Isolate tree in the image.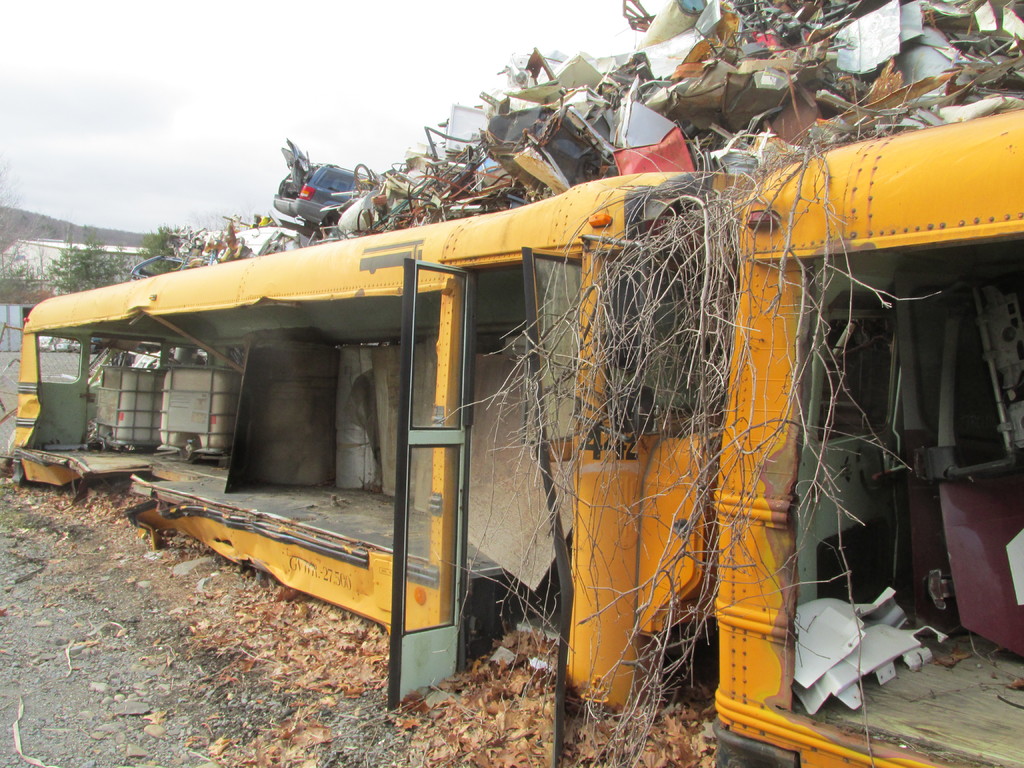
Isolated region: detection(0, 156, 36, 285).
